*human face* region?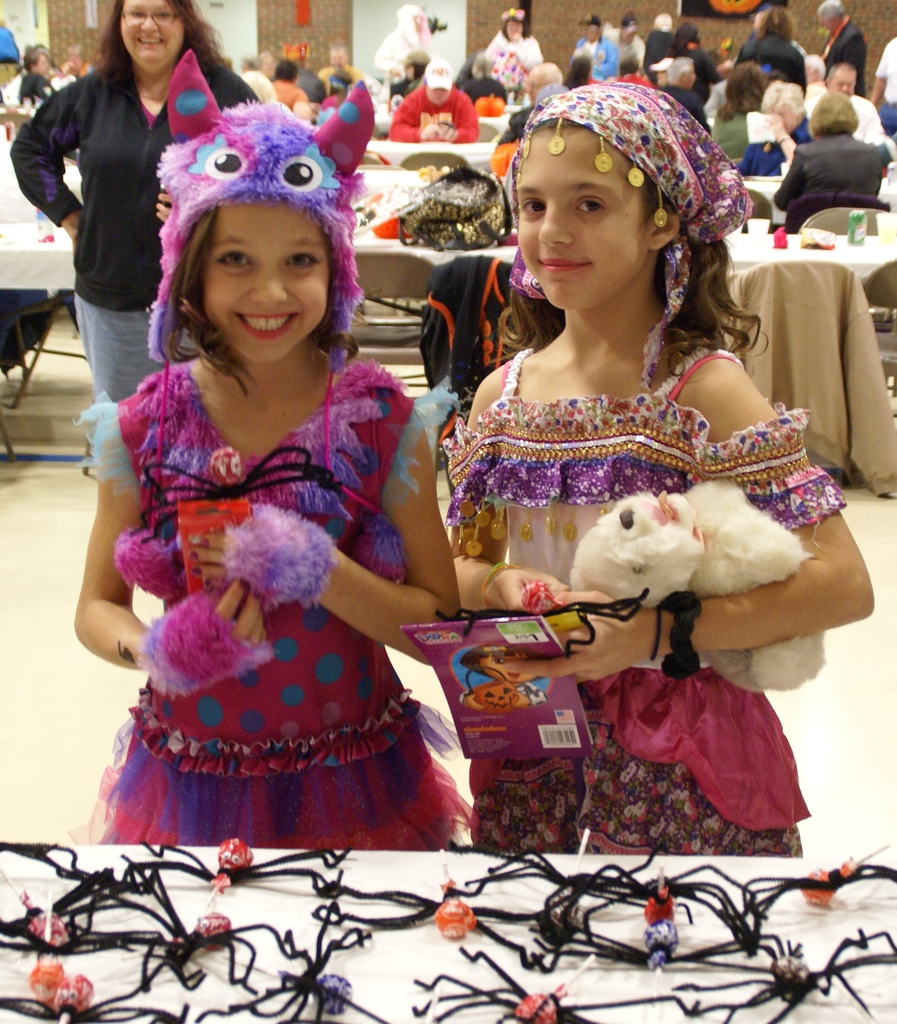
left=116, top=0, right=191, bottom=71
